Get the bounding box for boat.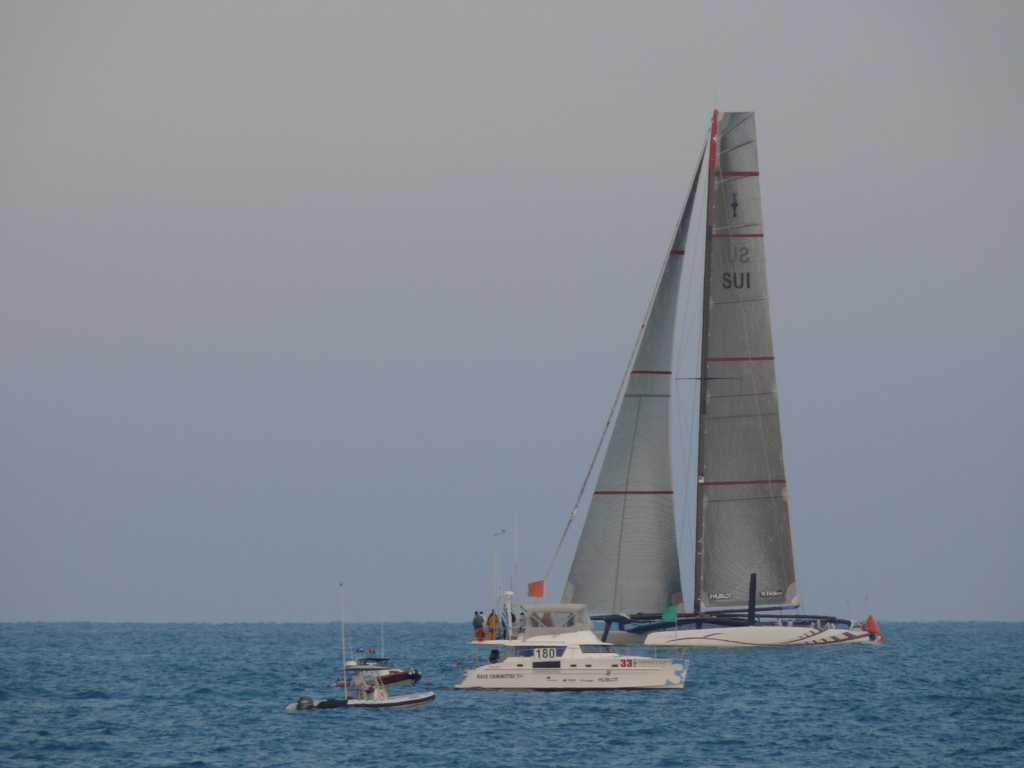
[left=452, top=630, right=688, bottom=694].
